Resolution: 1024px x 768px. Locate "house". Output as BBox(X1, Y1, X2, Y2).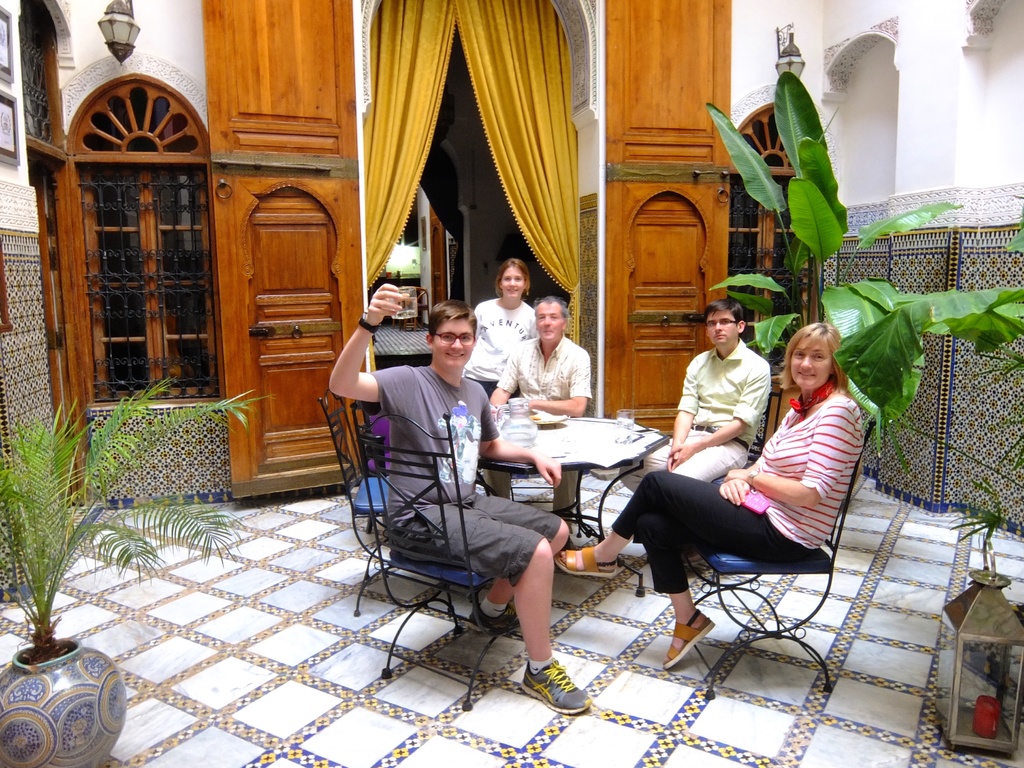
BBox(0, 0, 1023, 767).
